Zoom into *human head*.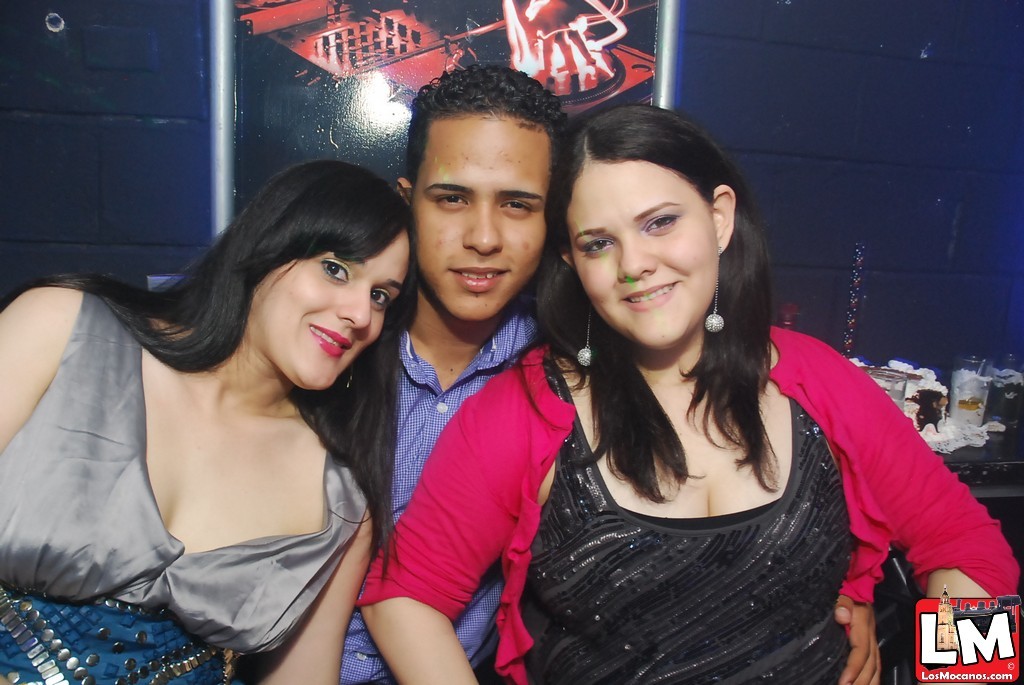
Zoom target: [left=552, top=104, right=738, bottom=349].
